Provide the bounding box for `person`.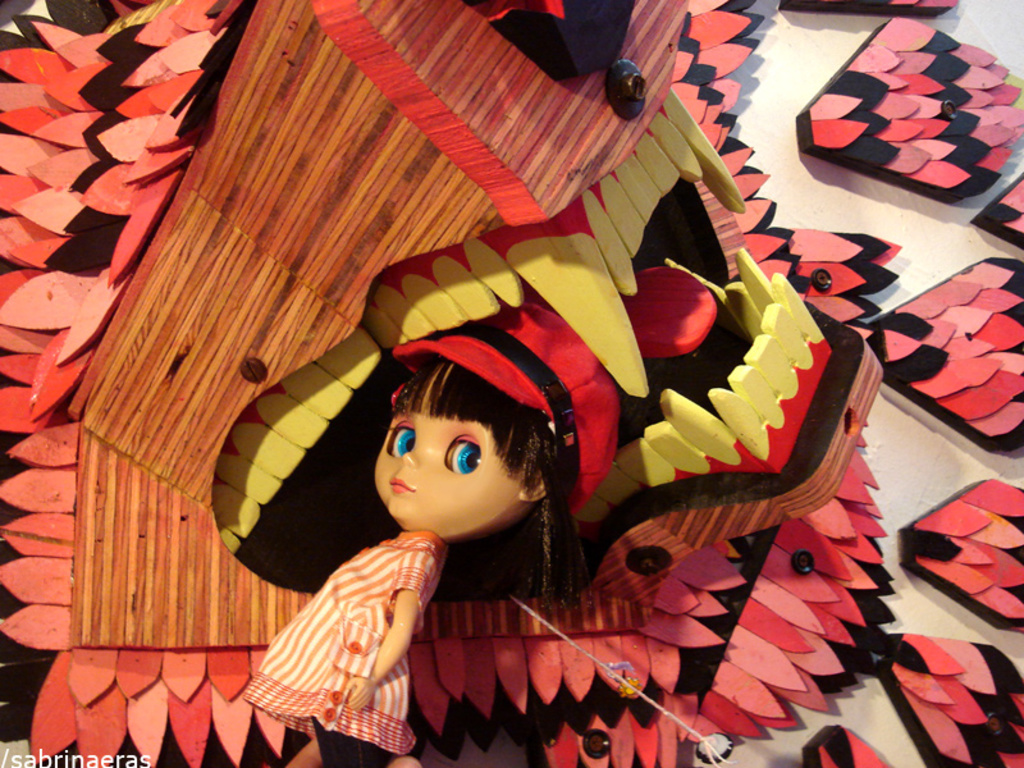
(243, 329, 588, 767).
